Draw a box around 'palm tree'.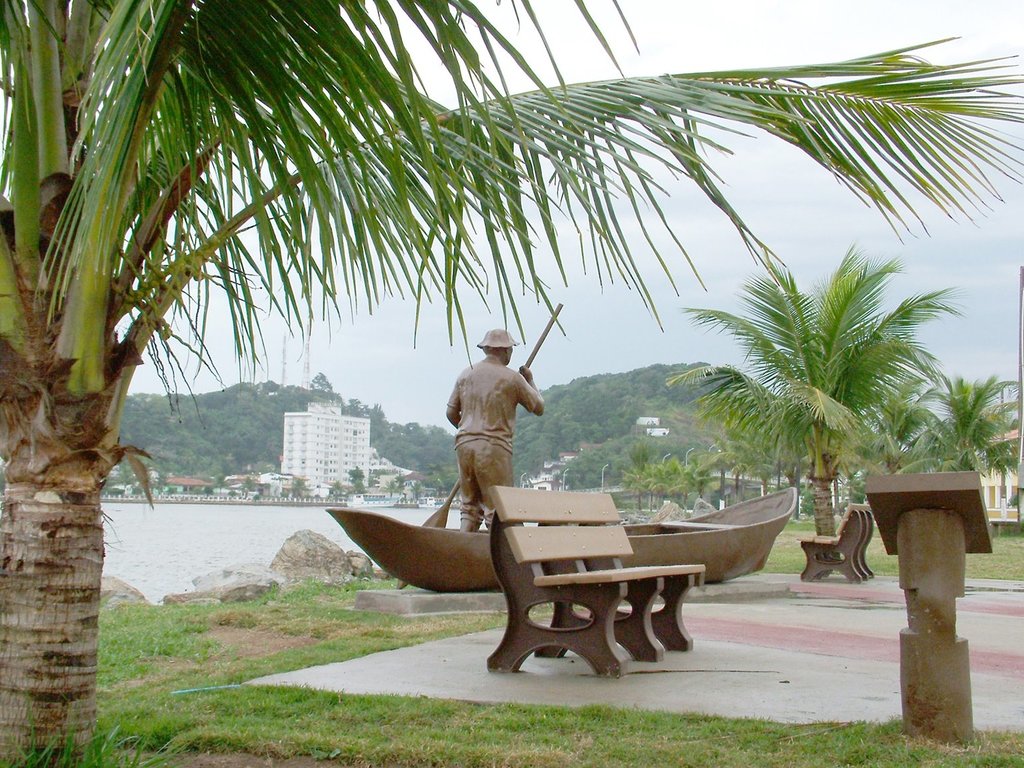
(left=236, top=470, right=255, bottom=502).
